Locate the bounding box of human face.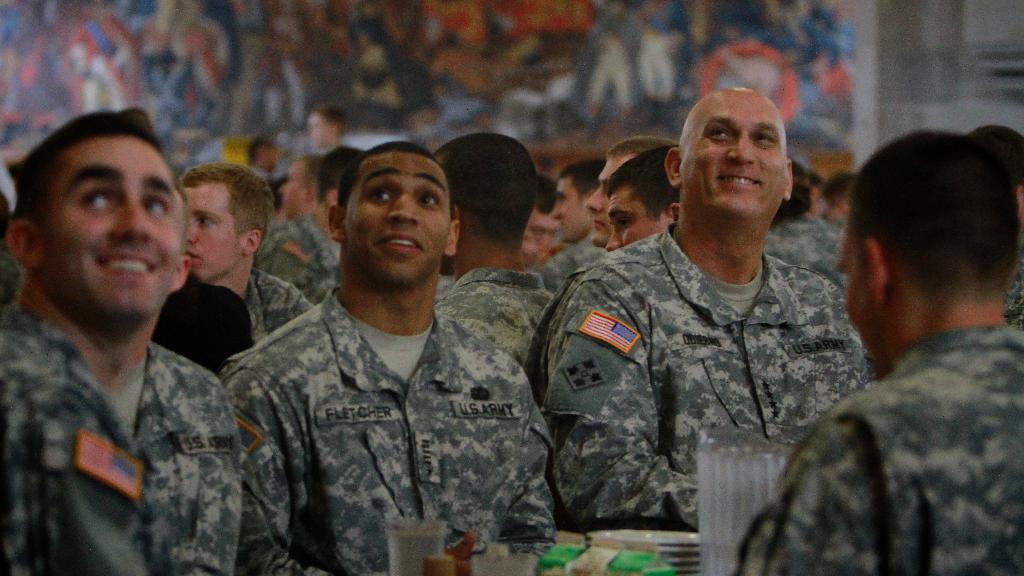
Bounding box: region(584, 151, 640, 250).
